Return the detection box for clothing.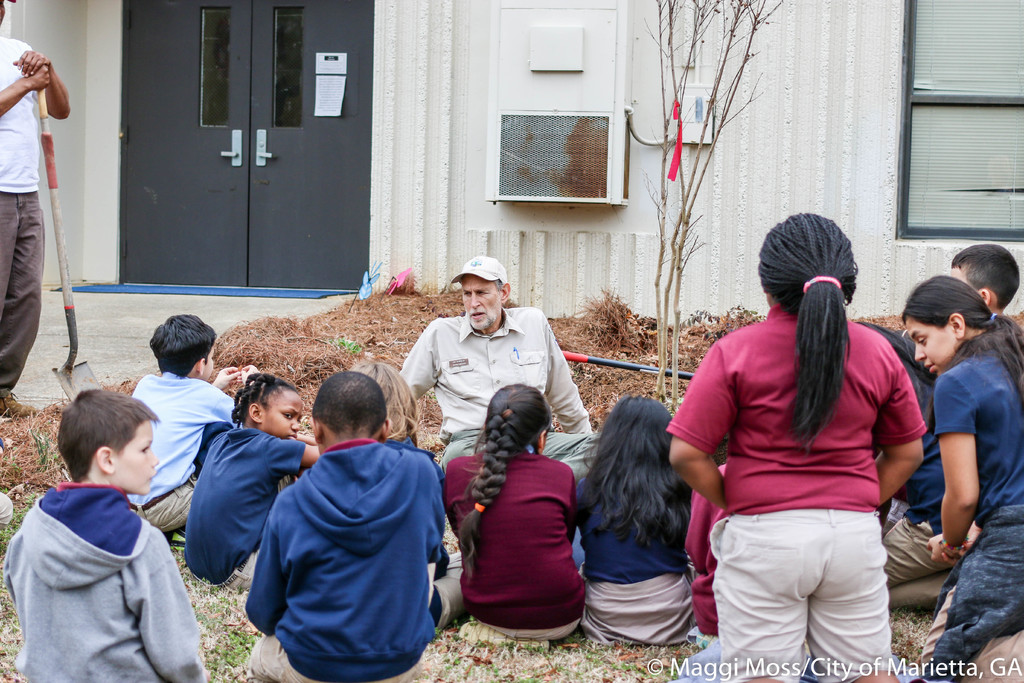
box(572, 471, 696, 647).
